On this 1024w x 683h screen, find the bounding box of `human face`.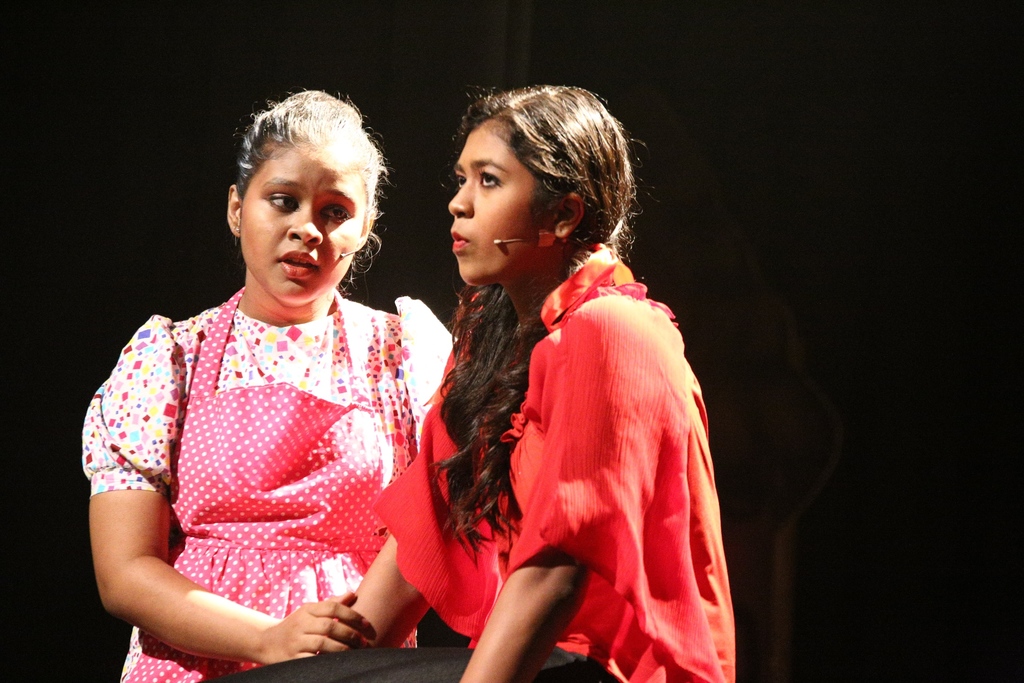
Bounding box: locate(239, 140, 366, 293).
